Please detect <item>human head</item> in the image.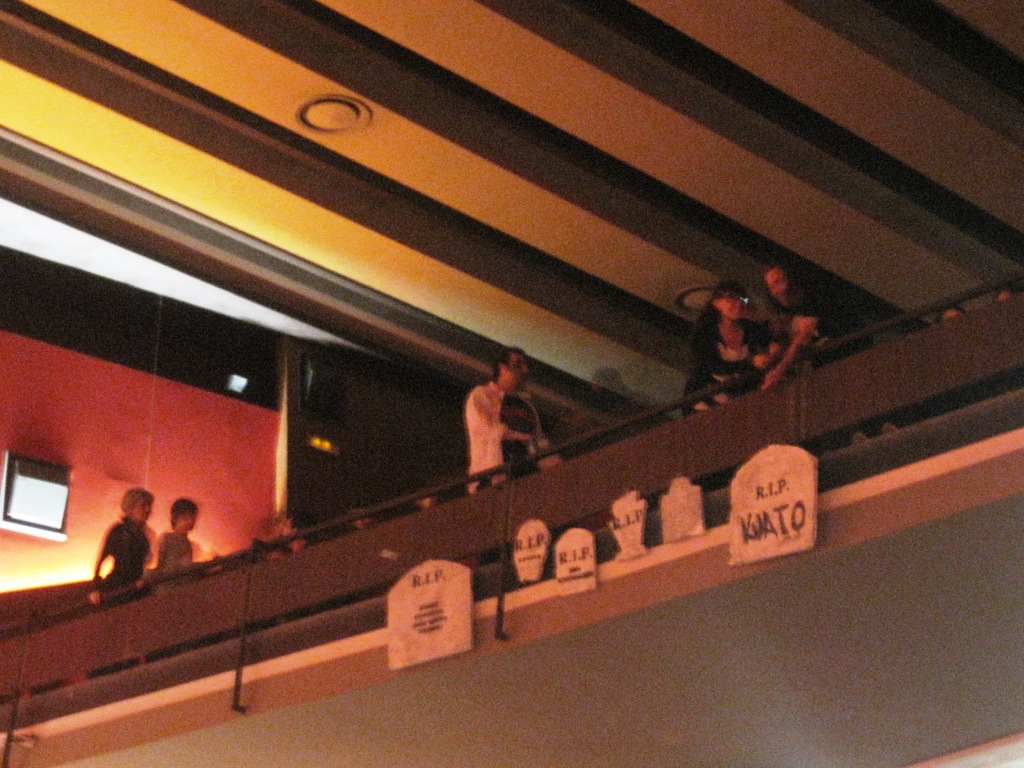
122, 486, 154, 521.
